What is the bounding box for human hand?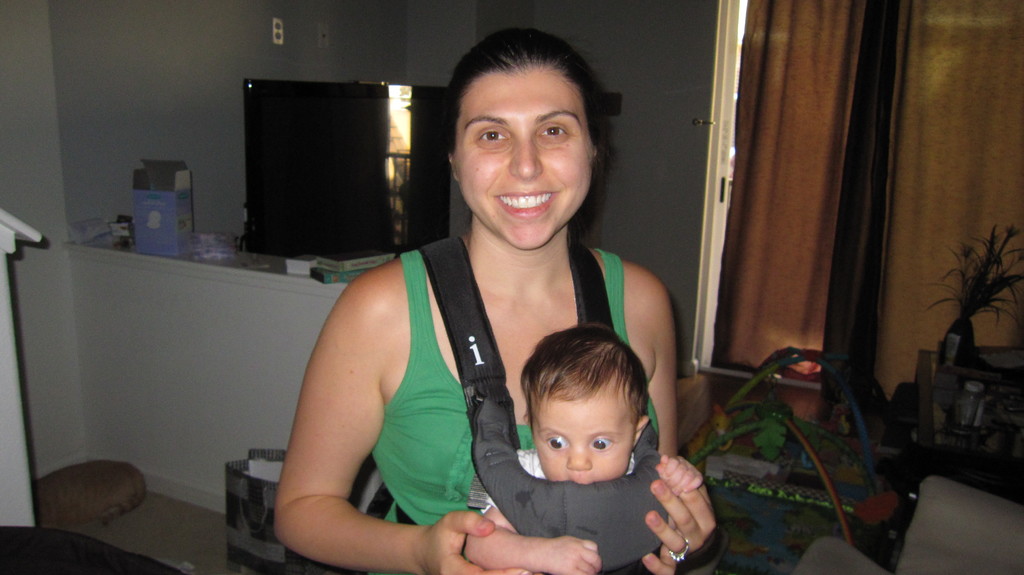
bbox(420, 512, 532, 574).
